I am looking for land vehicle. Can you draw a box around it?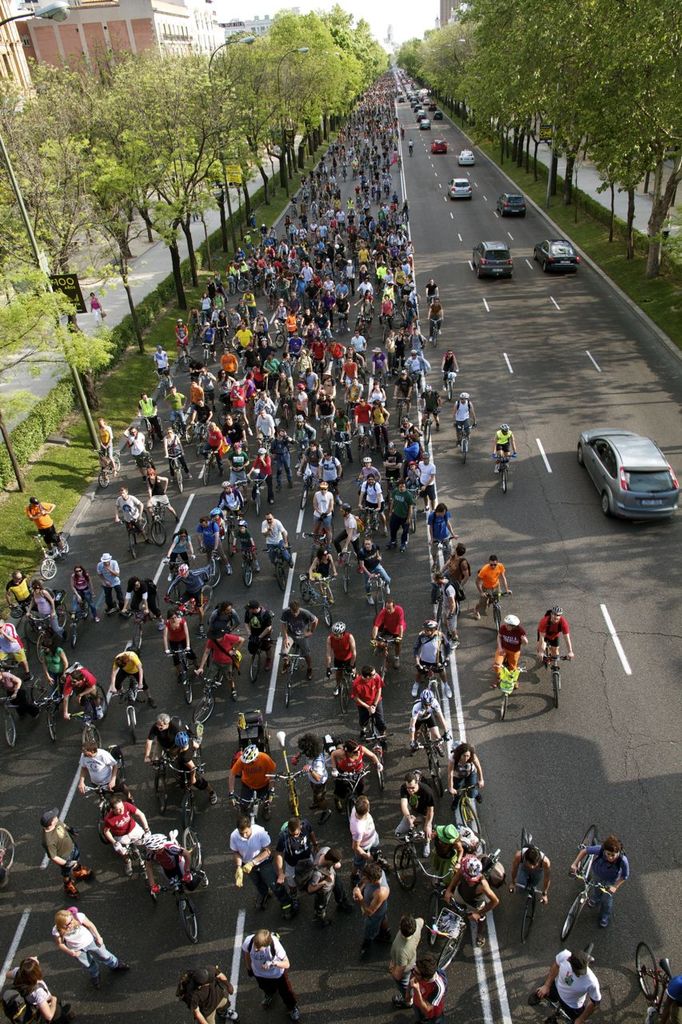
Sure, the bounding box is box(3, 700, 21, 742).
